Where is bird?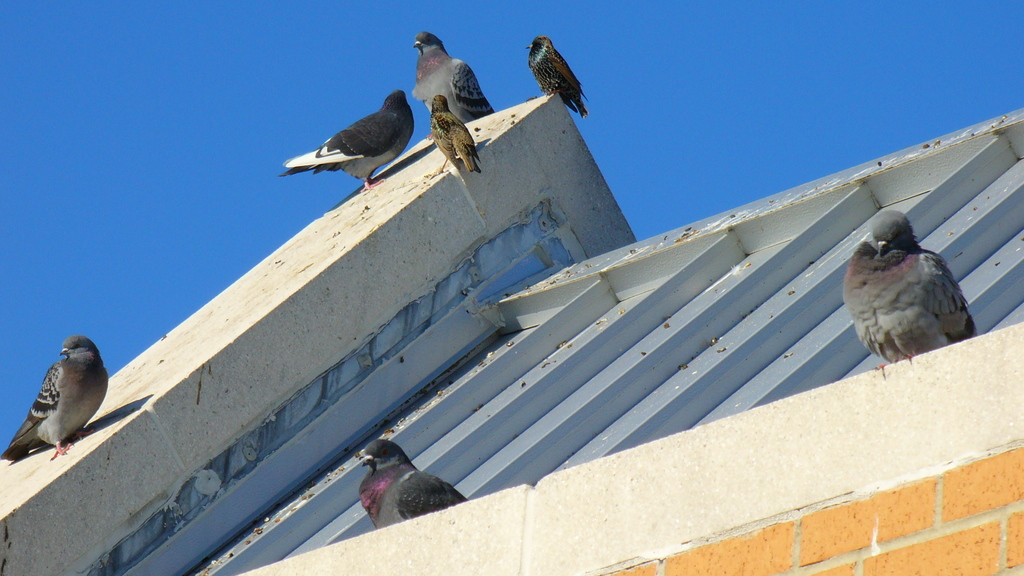
l=0, t=328, r=106, b=465.
